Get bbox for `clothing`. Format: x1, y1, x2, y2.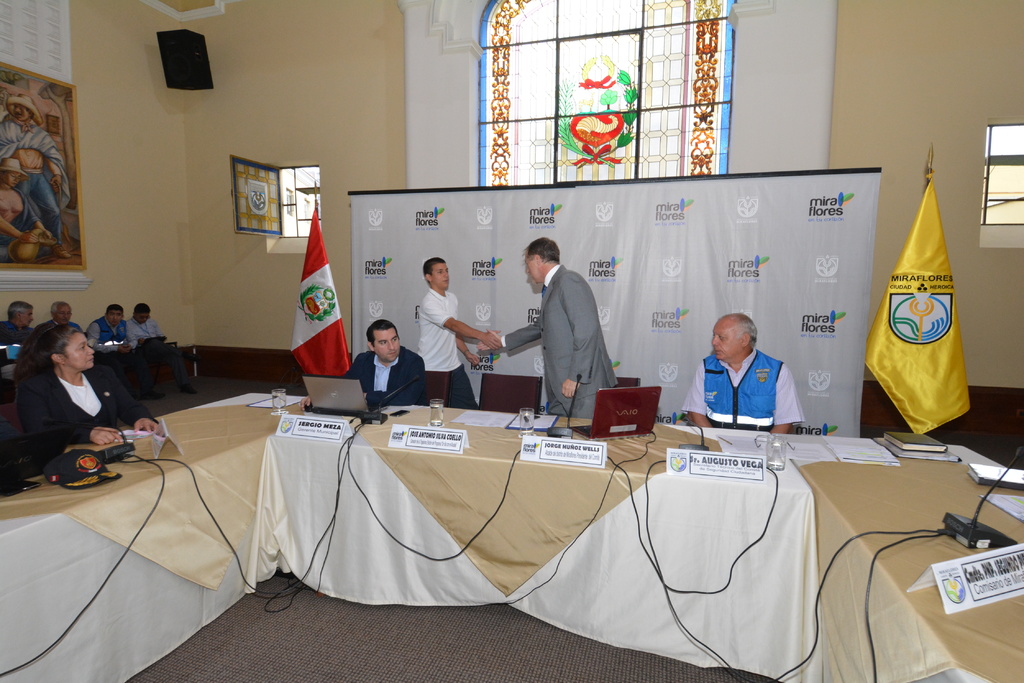
700, 342, 803, 435.
